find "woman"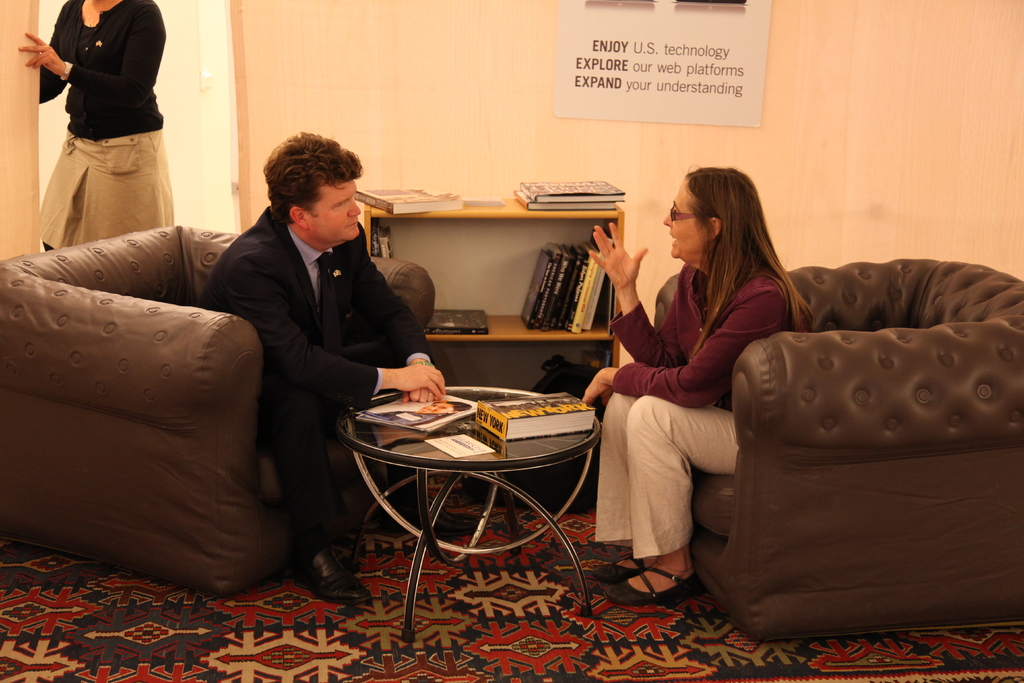
{"x1": 15, "y1": 0, "x2": 173, "y2": 249}
